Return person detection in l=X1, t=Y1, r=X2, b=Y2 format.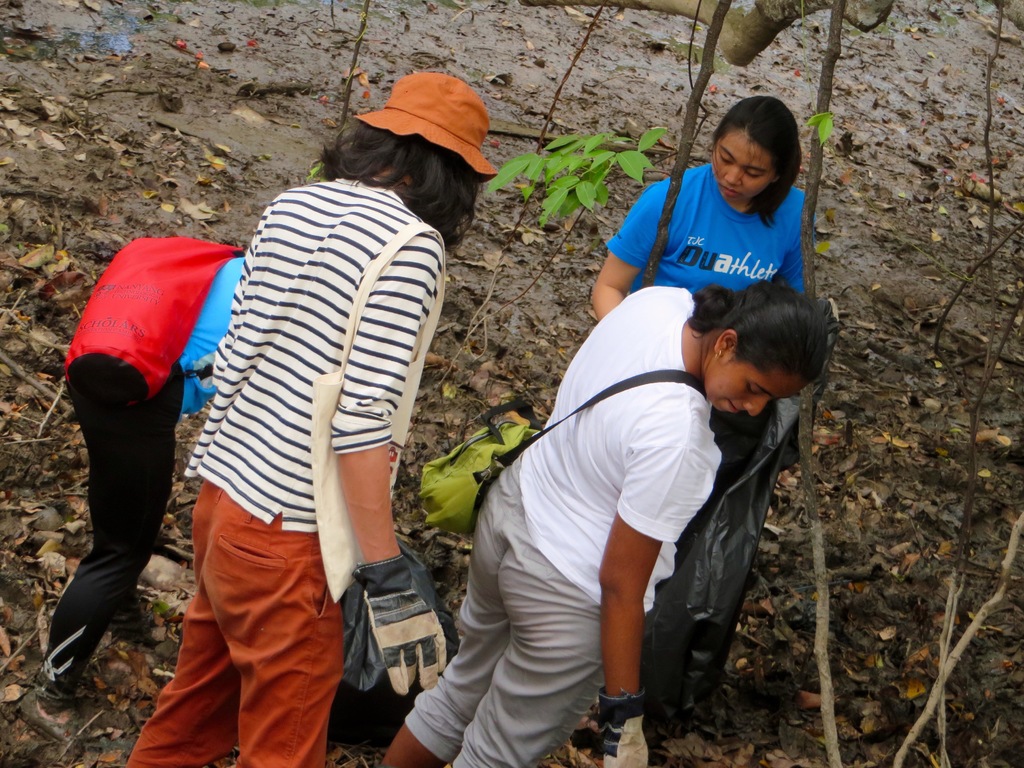
l=380, t=278, r=830, b=767.
